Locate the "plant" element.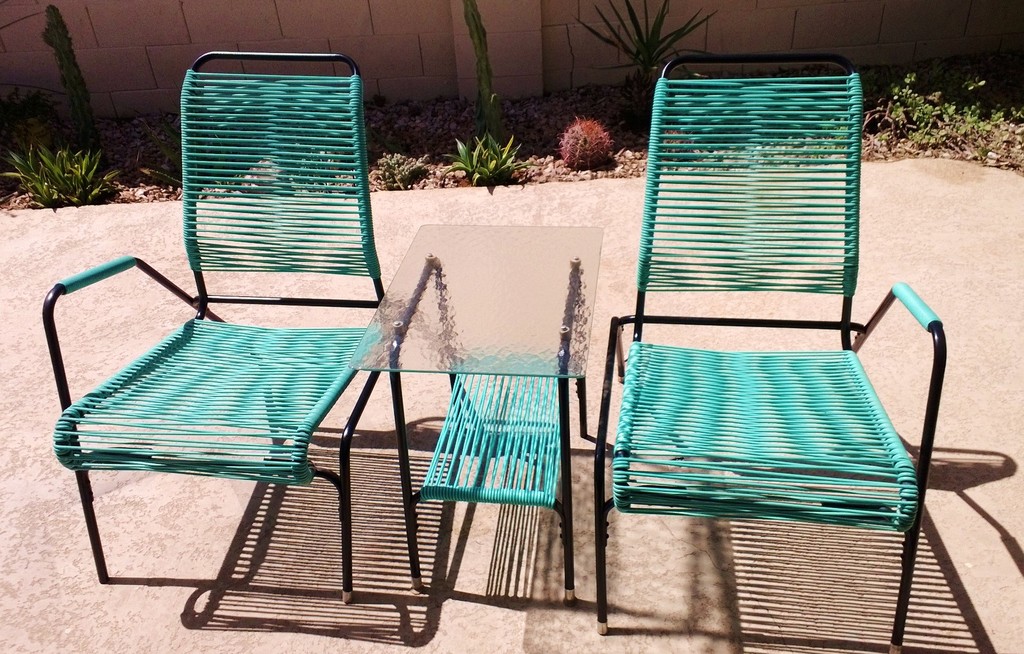
Element bbox: rect(106, 140, 183, 188).
